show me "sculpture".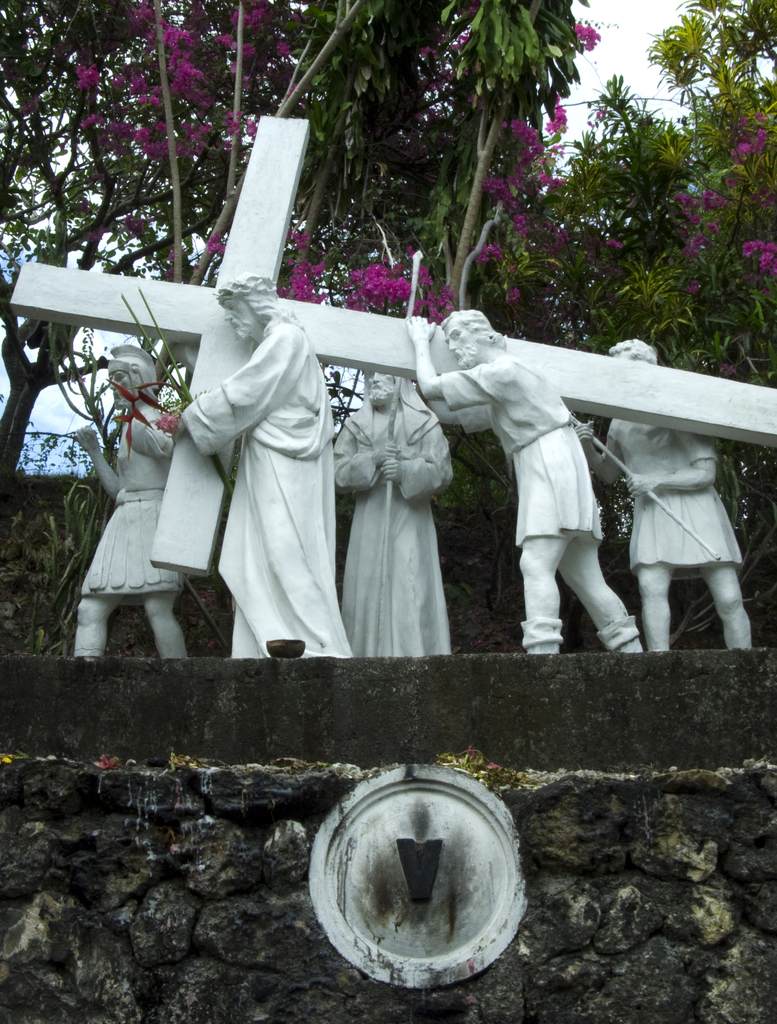
"sculpture" is here: box=[399, 307, 651, 653].
